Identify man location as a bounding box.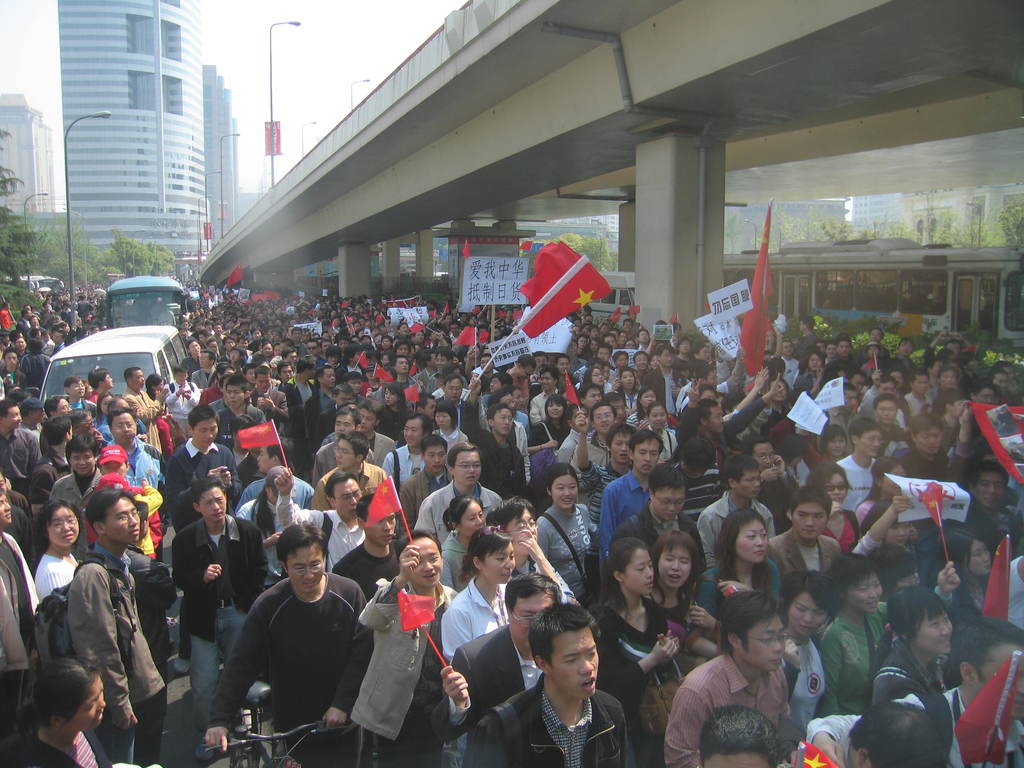
163/364/202/440.
